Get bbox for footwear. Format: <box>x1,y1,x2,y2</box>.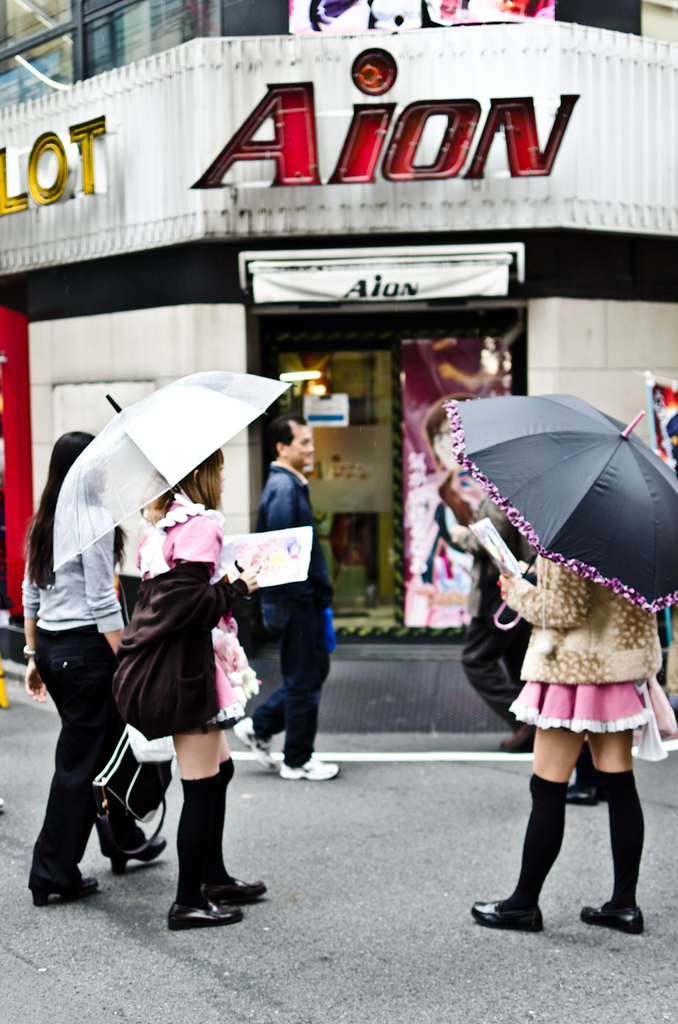
<box>561,786,598,810</box>.
